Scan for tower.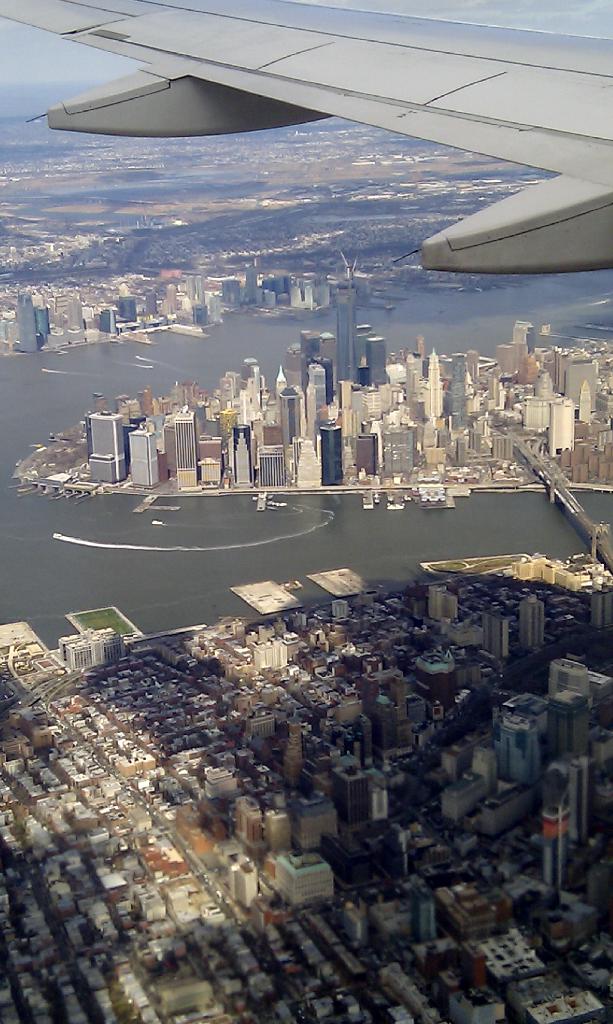
Scan result: left=285, top=702, right=301, bottom=797.
